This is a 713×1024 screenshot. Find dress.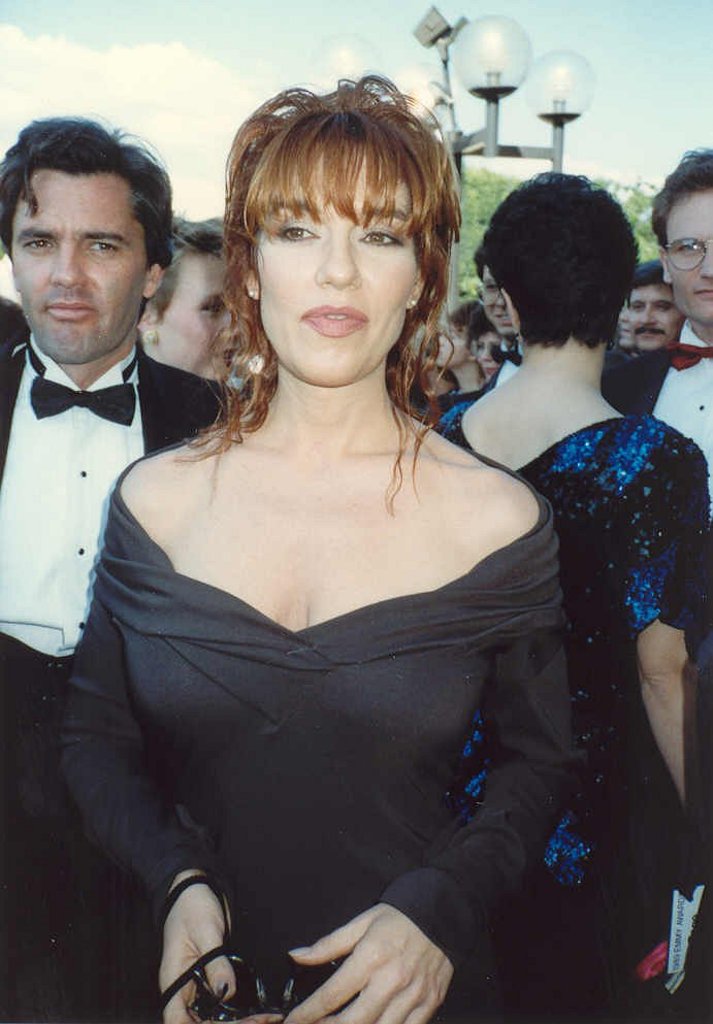
Bounding box: <box>432,383,712,1023</box>.
